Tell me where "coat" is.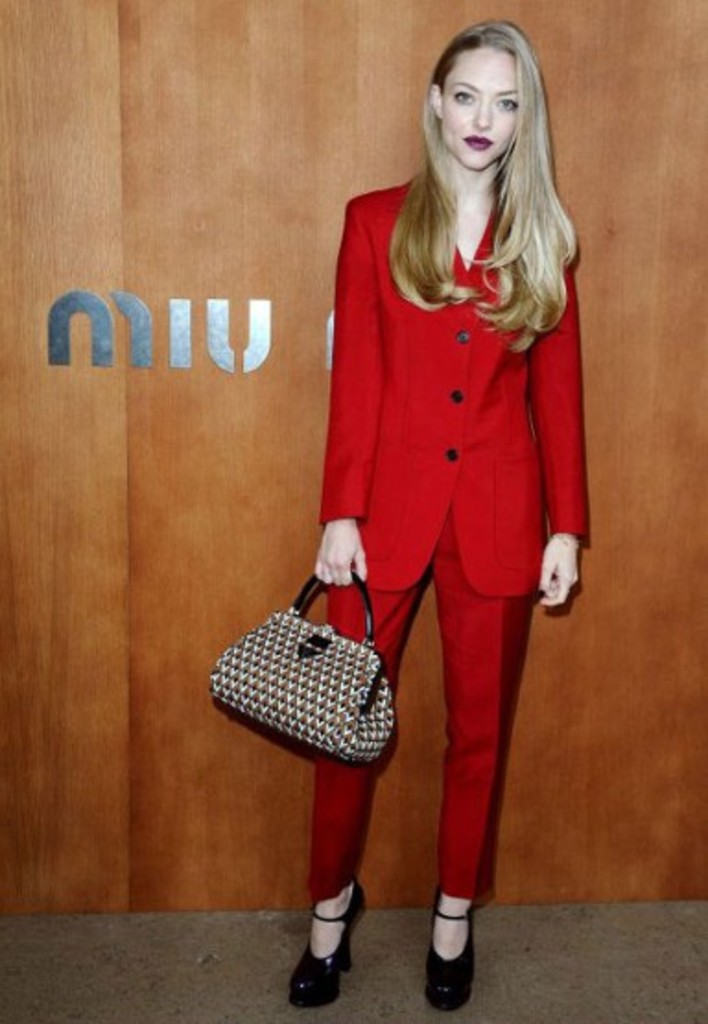
"coat" is at 312,116,603,622.
